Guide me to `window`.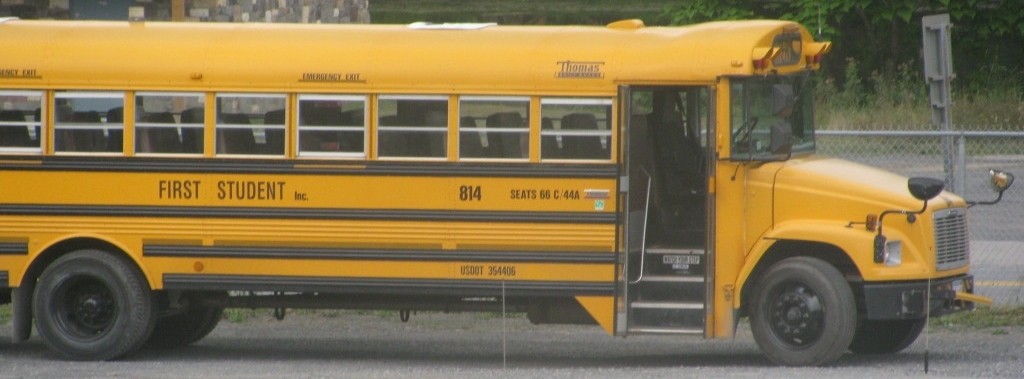
Guidance: 536 98 617 162.
